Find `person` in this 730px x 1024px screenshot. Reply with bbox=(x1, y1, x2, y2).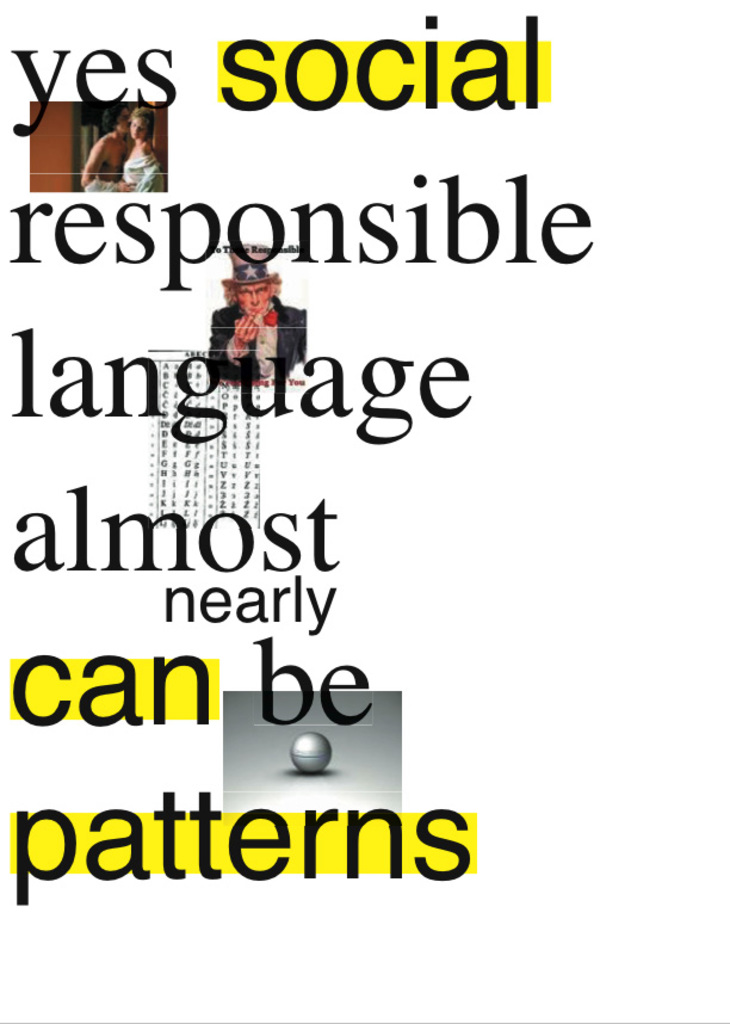
bbox=(85, 113, 132, 187).
